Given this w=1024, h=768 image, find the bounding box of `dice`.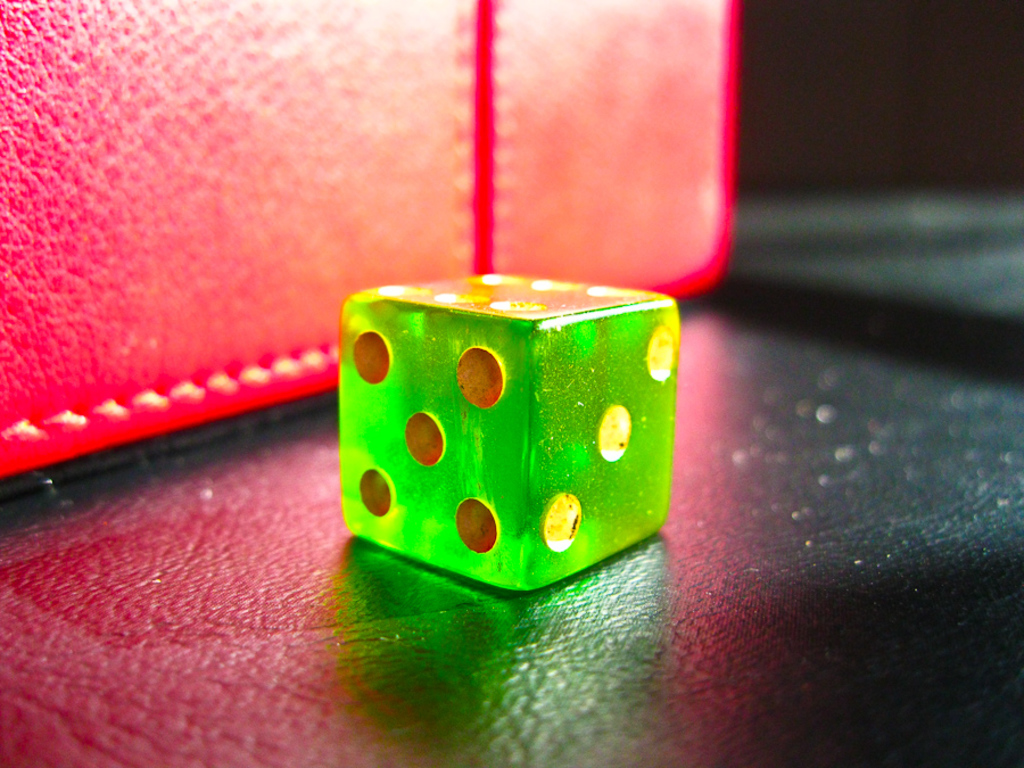
[344, 272, 676, 588].
